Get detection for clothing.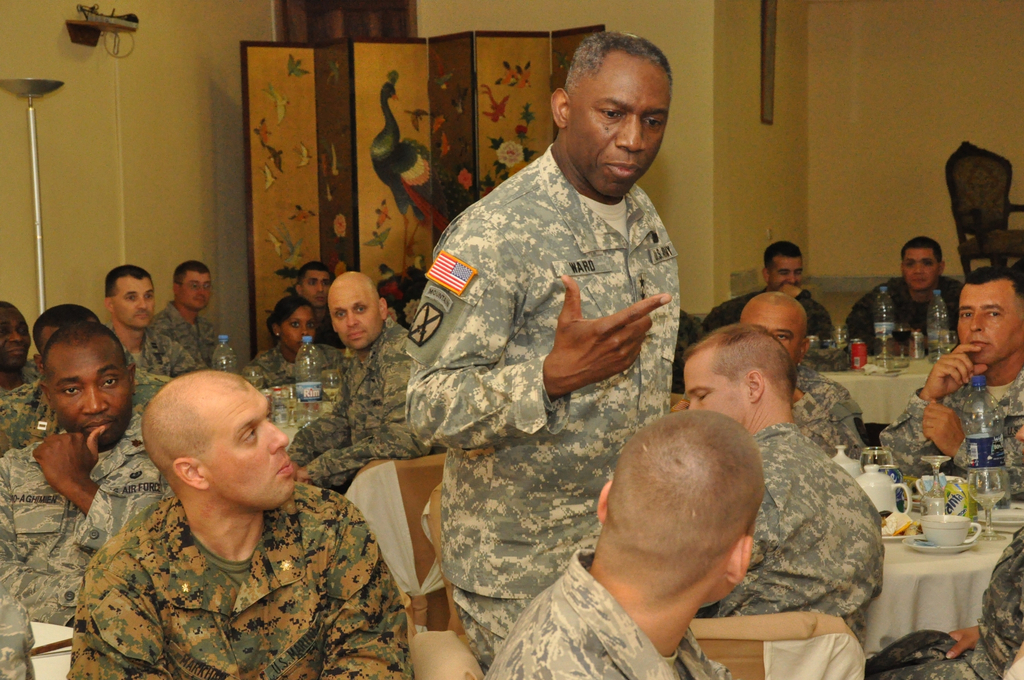
Detection: (left=786, top=368, right=867, bottom=452).
